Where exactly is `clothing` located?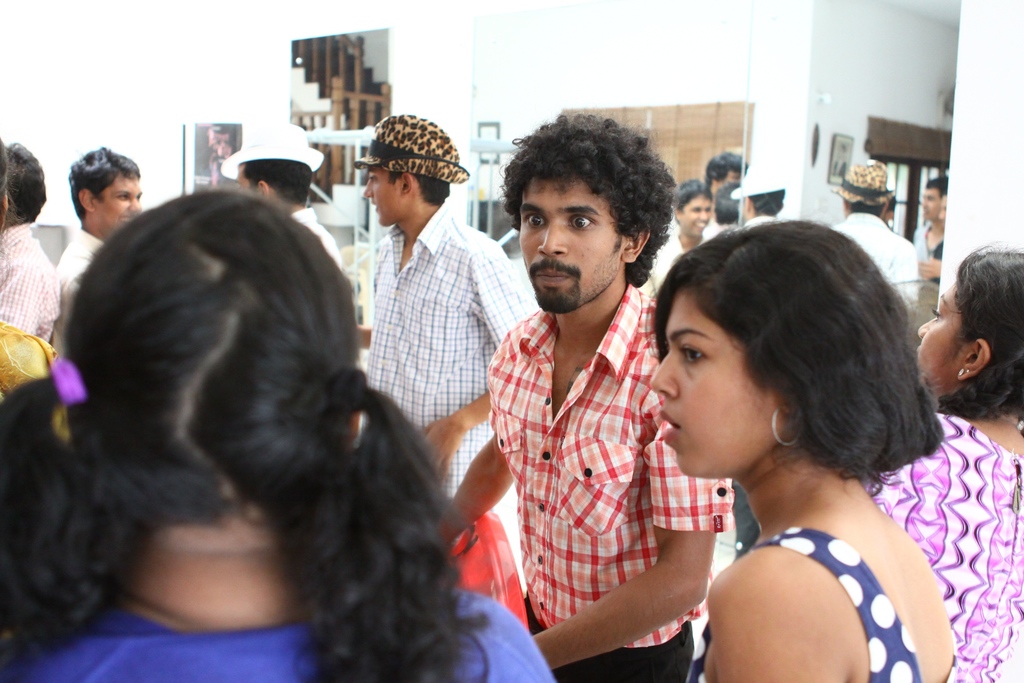
Its bounding box is (left=691, top=526, right=923, bottom=682).
